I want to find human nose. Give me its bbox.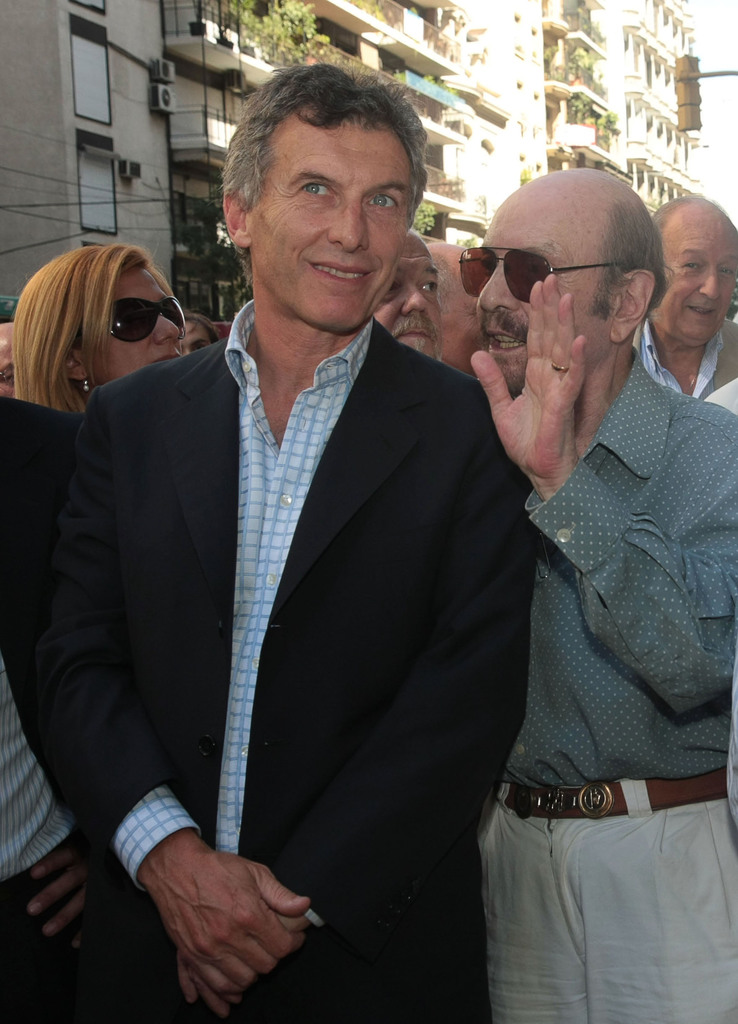
bbox=(480, 260, 516, 311).
